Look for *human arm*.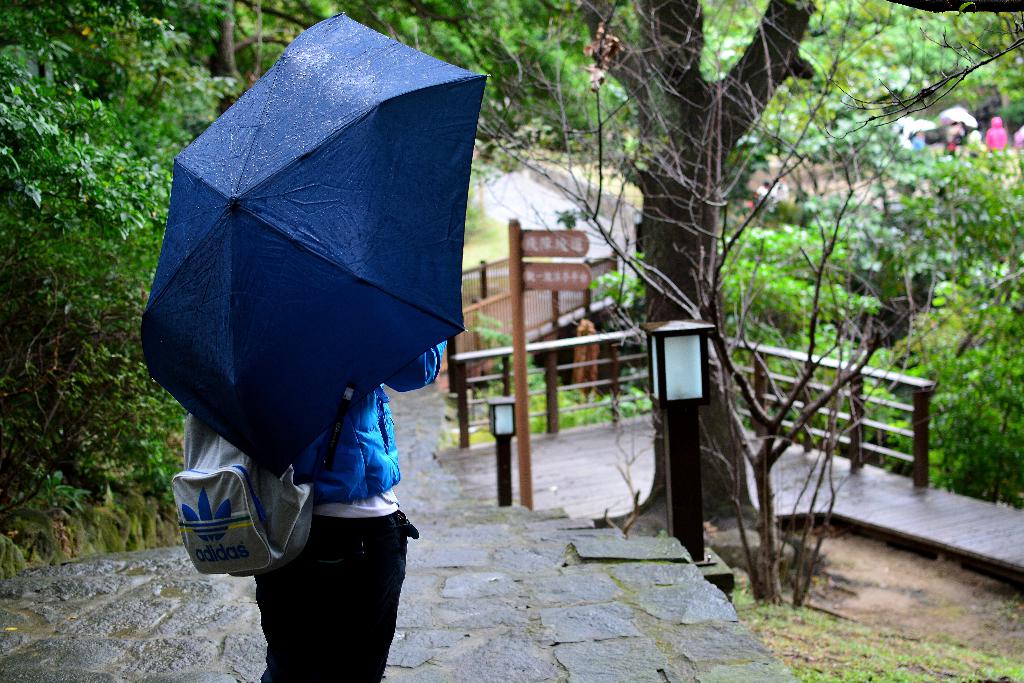
Found: [385,334,447,392].
